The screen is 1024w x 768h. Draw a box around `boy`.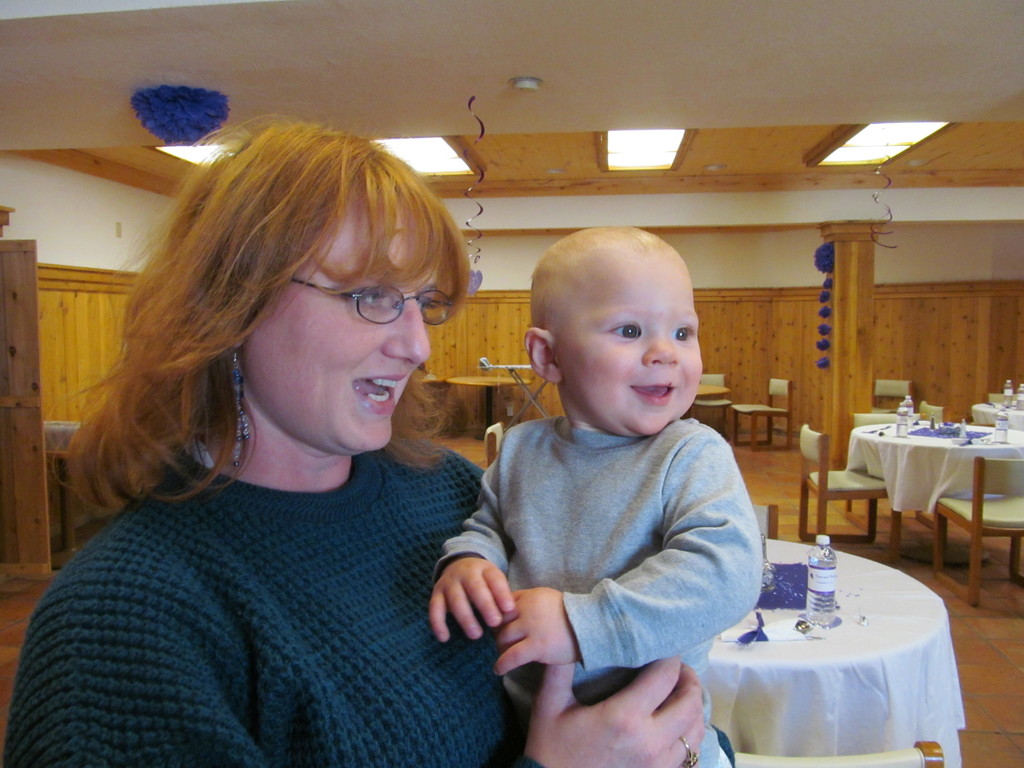
[x1=440, y1=199, x2=782, y2=736].
